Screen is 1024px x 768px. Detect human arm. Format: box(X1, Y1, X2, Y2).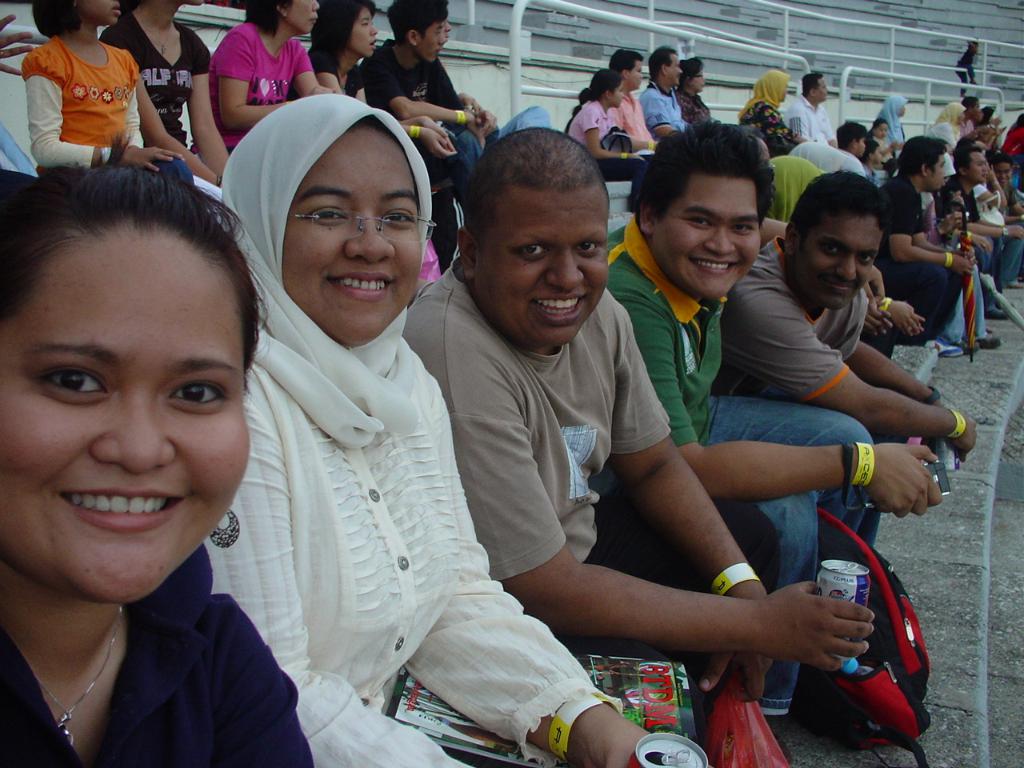
box(218, 29, 289, 131).
